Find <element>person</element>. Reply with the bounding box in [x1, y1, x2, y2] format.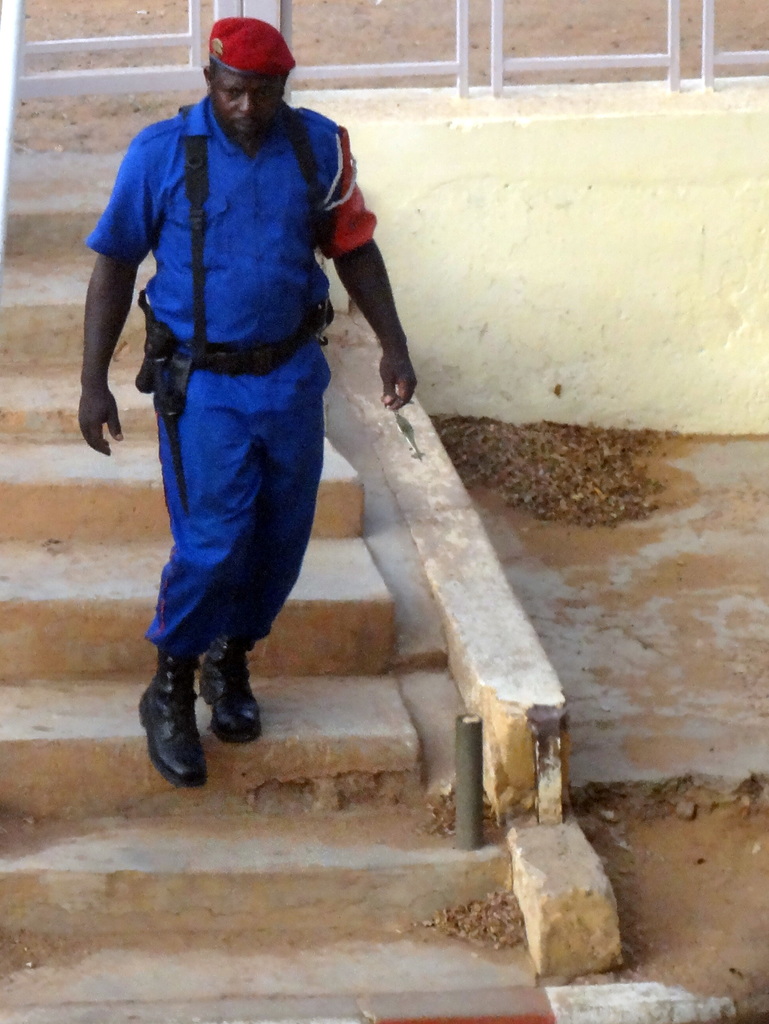
[79, 22, 425, 787].
